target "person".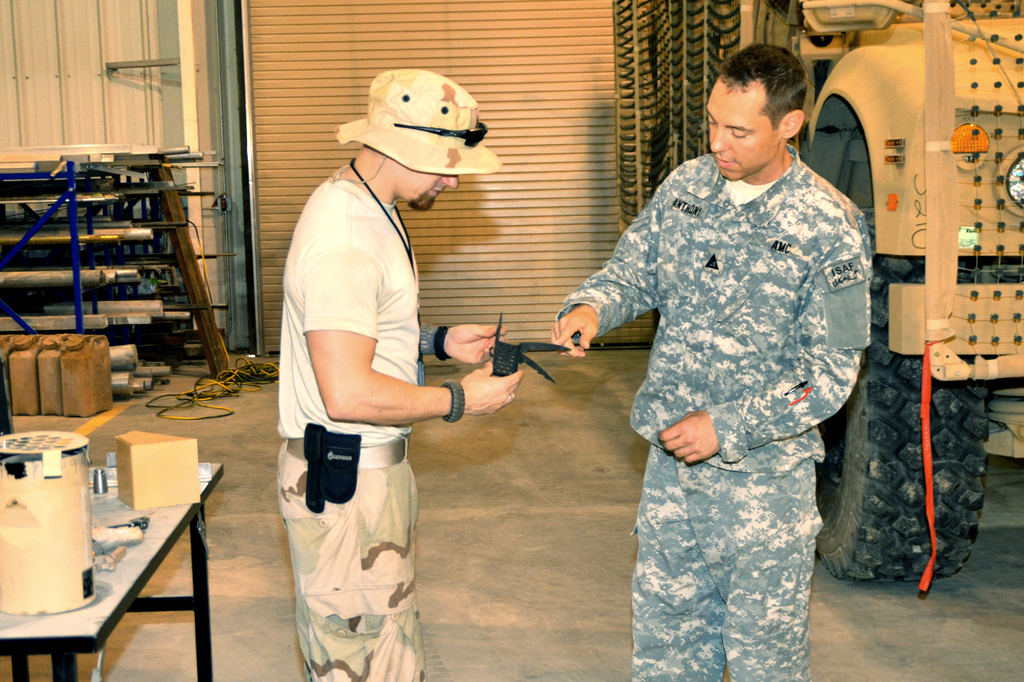
Target region: region(277, 69, 527, 681).
